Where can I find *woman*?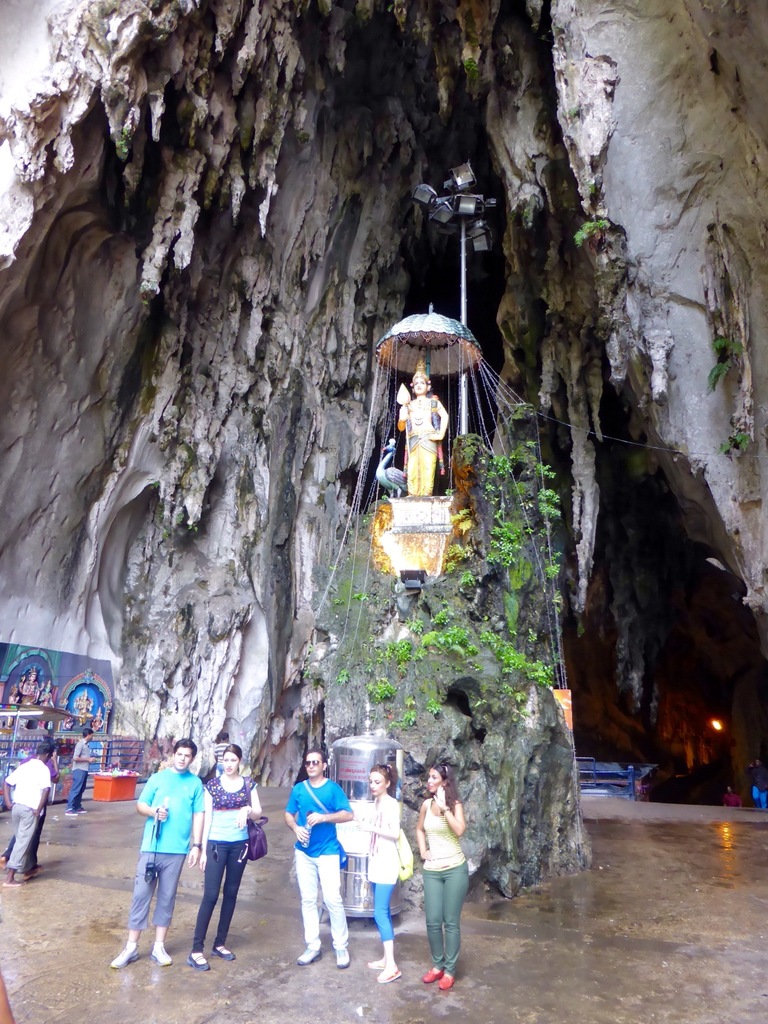
You can find it at bbox(391, 751, 484, 985).
